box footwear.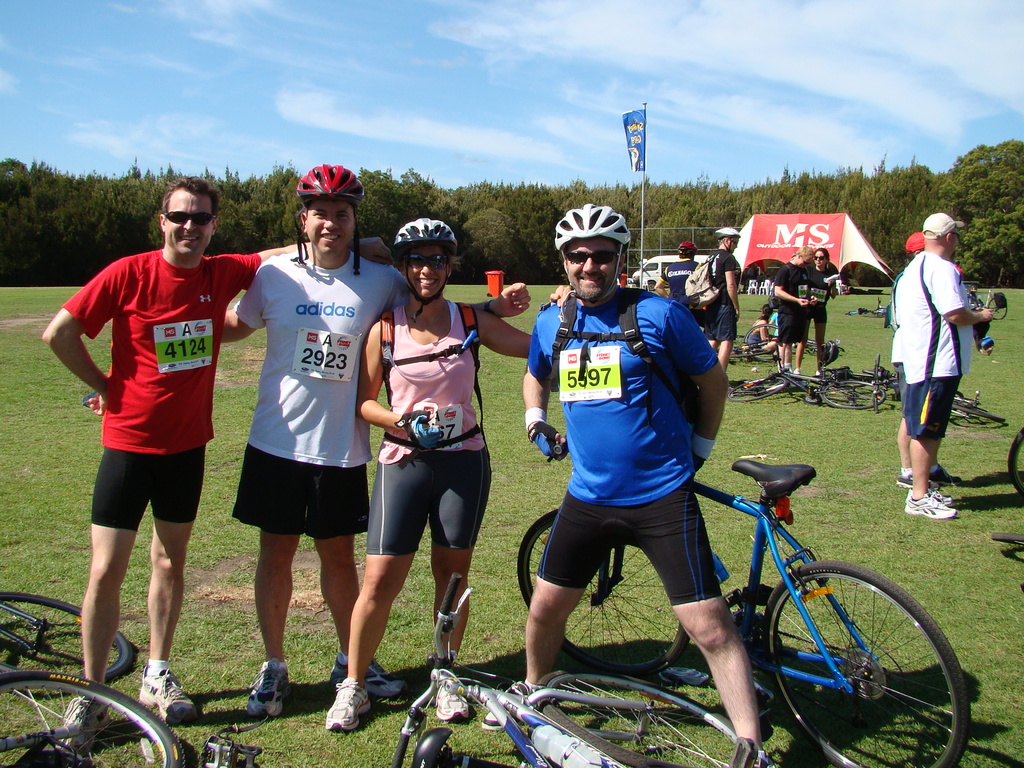
(x1=248, y1=659, x2=290, y2=719).
